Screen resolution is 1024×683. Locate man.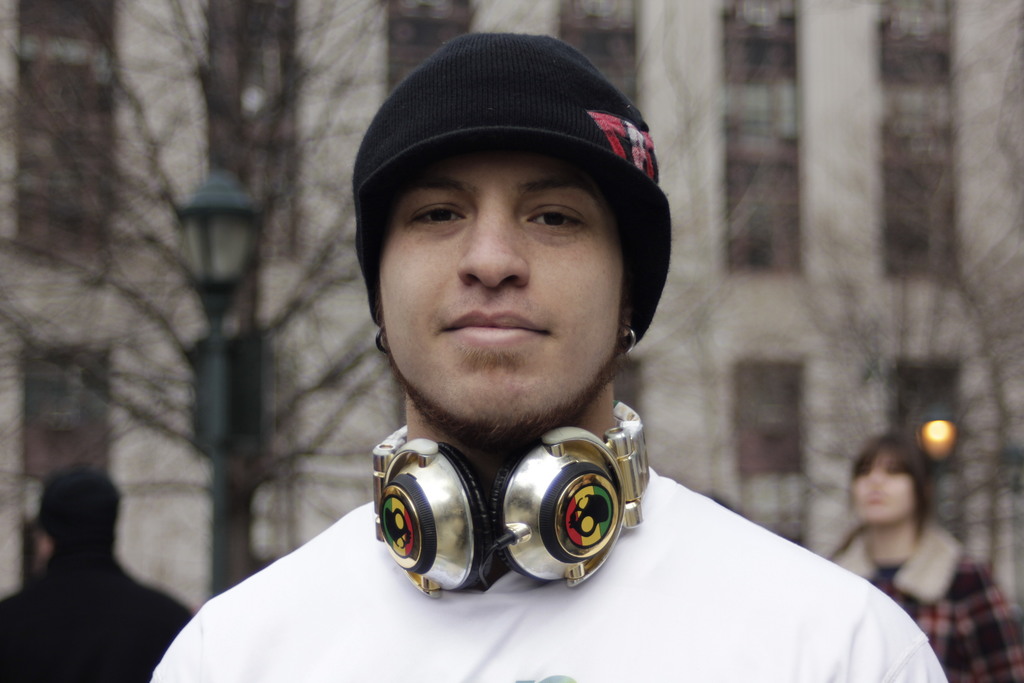
bbox=(154, 34, 944, 682).
